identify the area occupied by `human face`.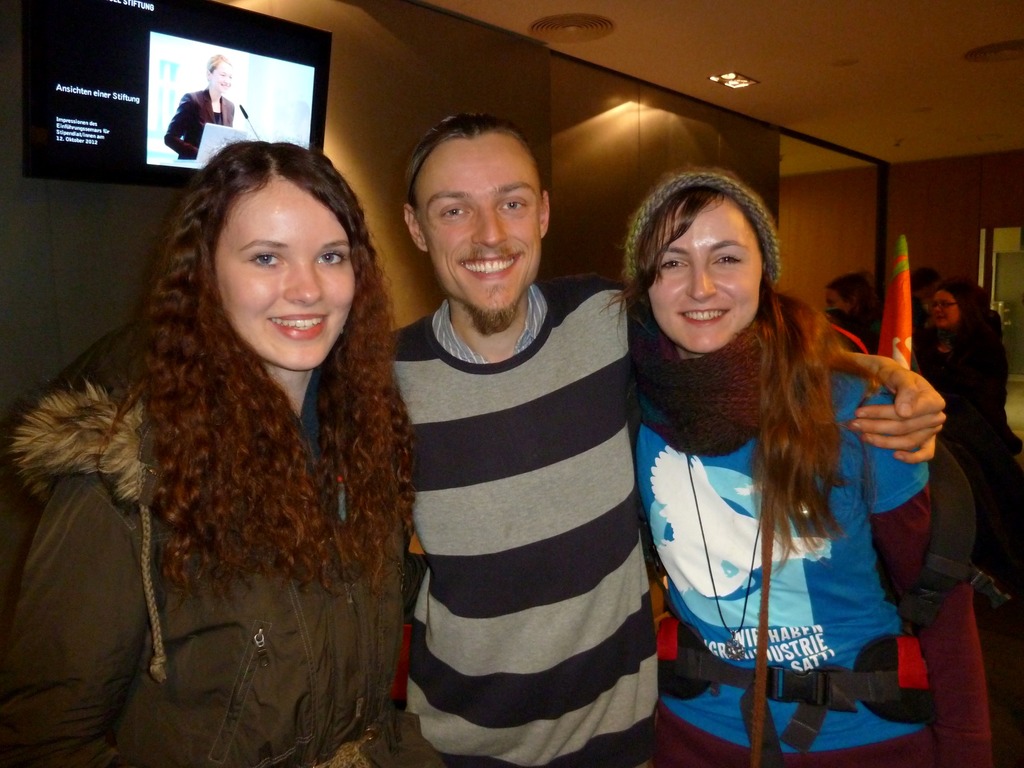
Area: rect(650, 197, 761, 358).
